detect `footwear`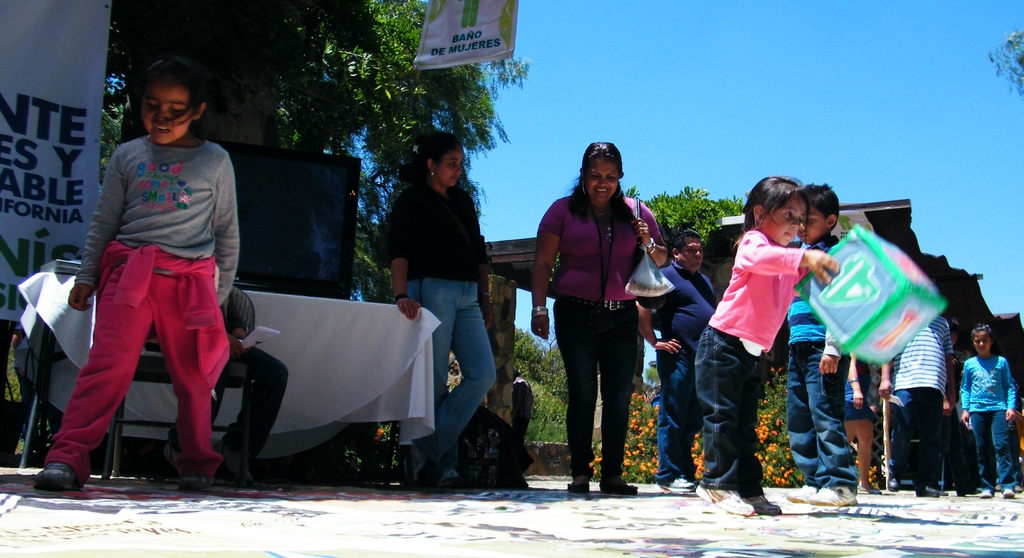
(435,466,461,495)
